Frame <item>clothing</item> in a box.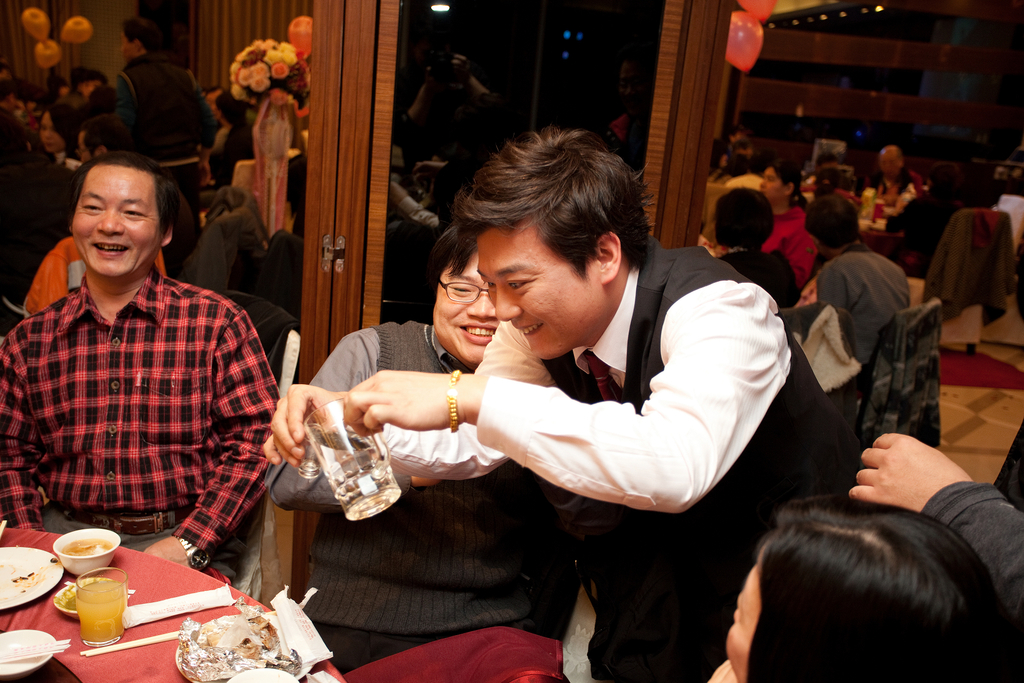
BBox(119, 49, 225, 273).
